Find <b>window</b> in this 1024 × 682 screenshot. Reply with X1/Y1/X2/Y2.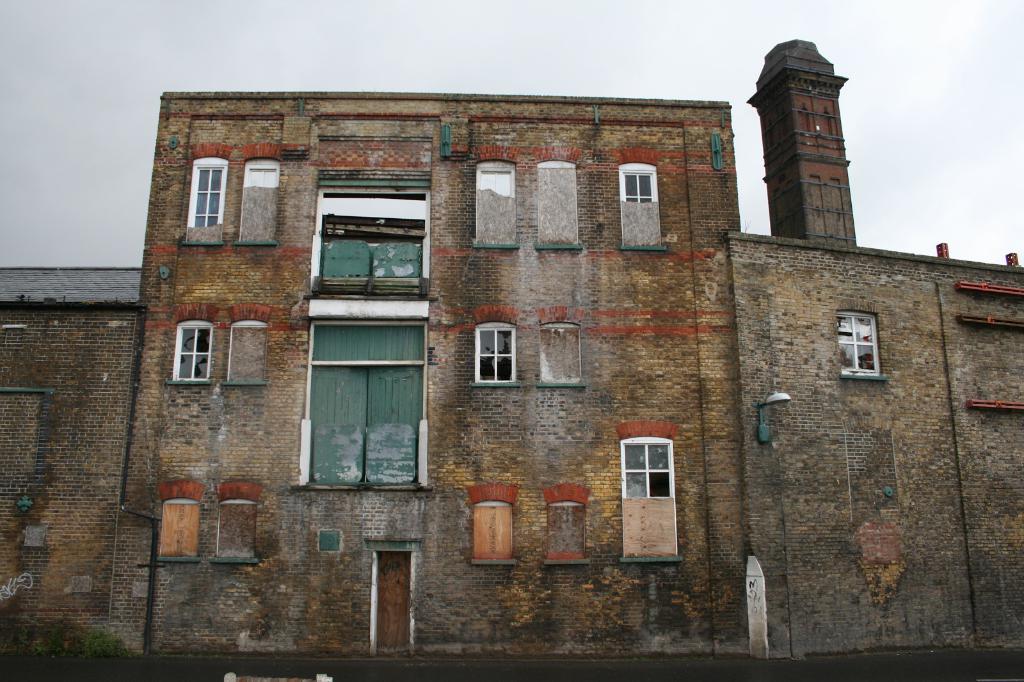
472/161/524/248.
